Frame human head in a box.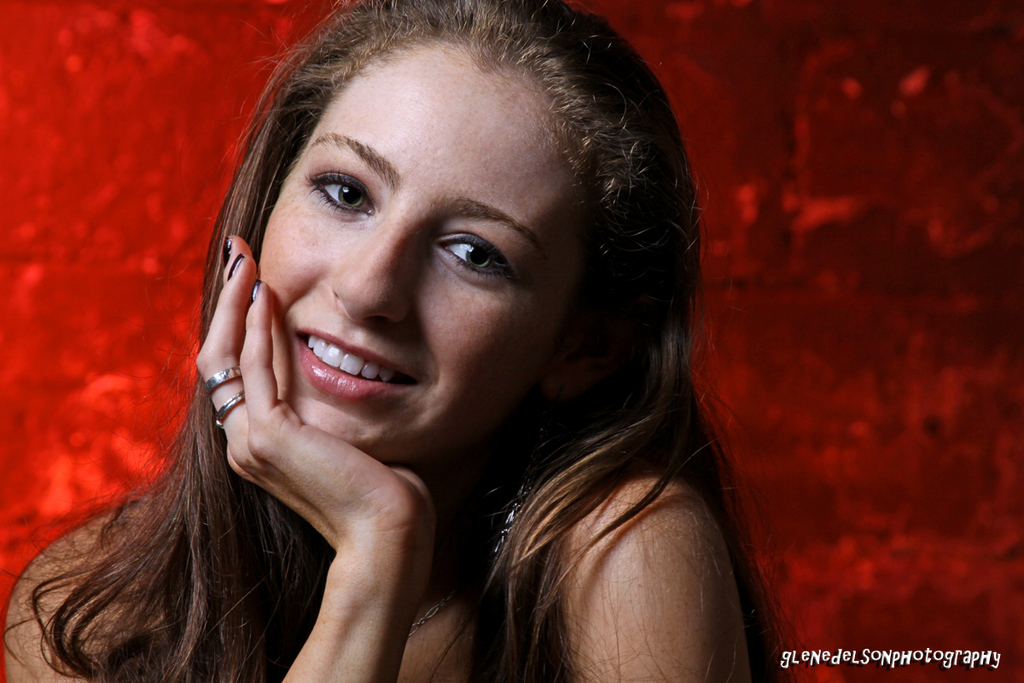
{"left": 179, "top": 6, "right": 746, "bottom": 513}.
